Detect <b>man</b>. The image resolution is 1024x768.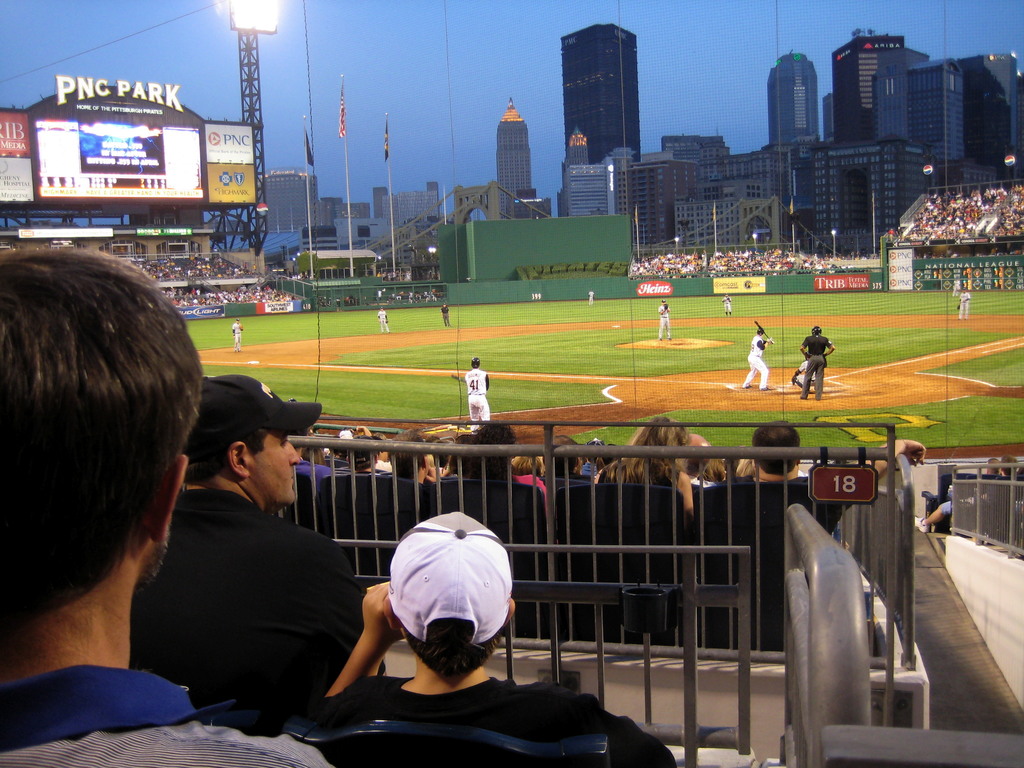
pyautogui.locateOnScreen(438, 302, 451, 322).
